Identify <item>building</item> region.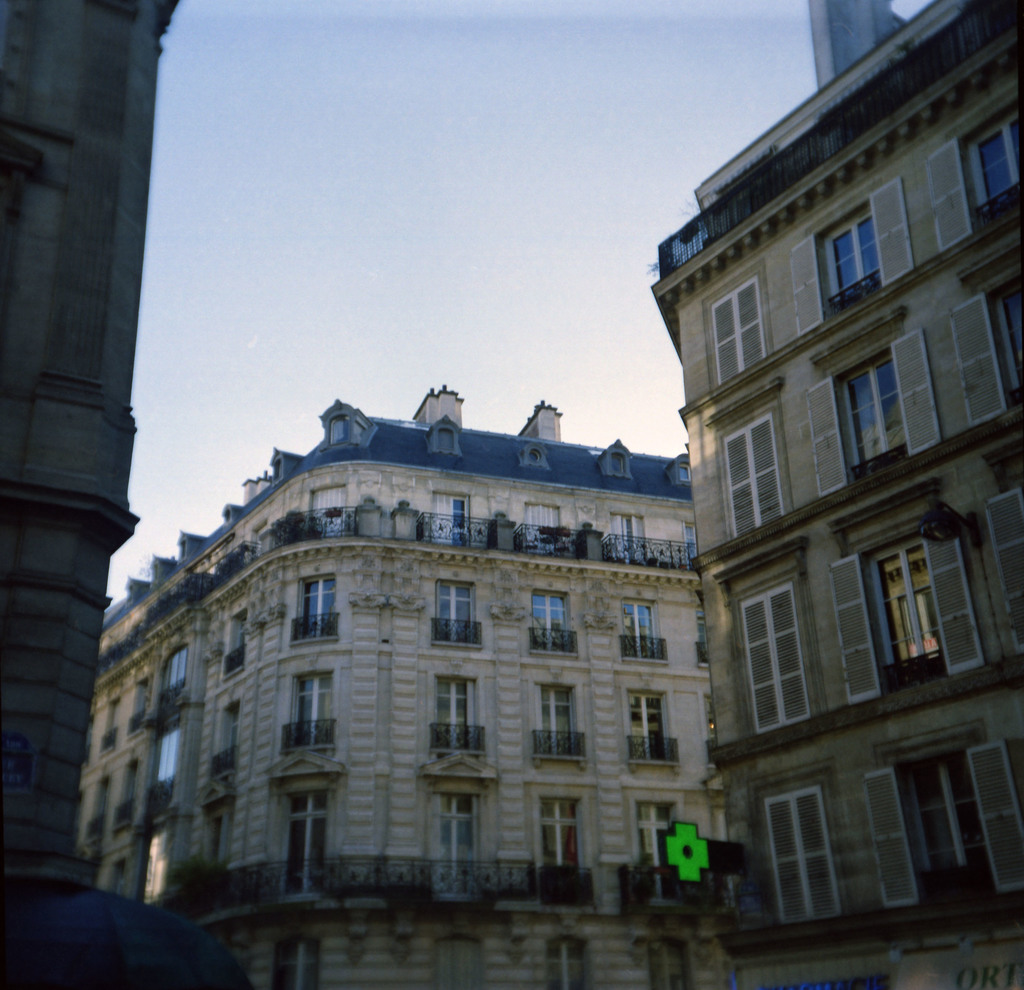
Region: rect(76, 378, 729, 989).
